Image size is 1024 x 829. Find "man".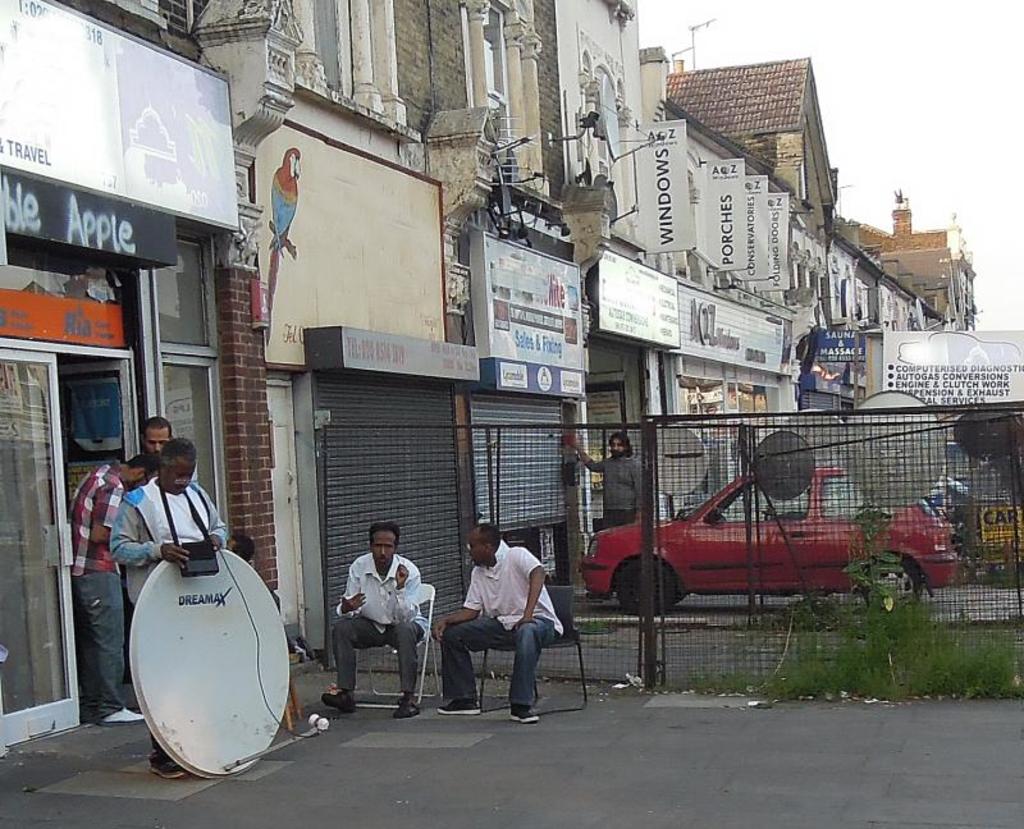
rect(63, 454, 156, 722).
